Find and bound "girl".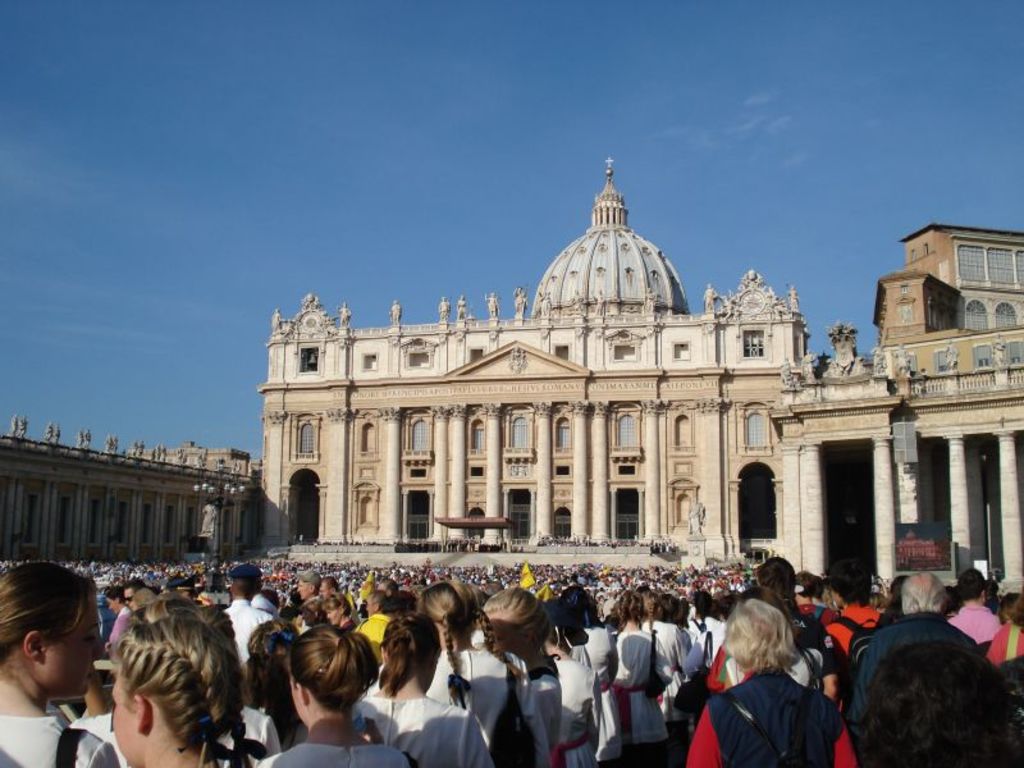
Bound: 987:568:1023:664.
